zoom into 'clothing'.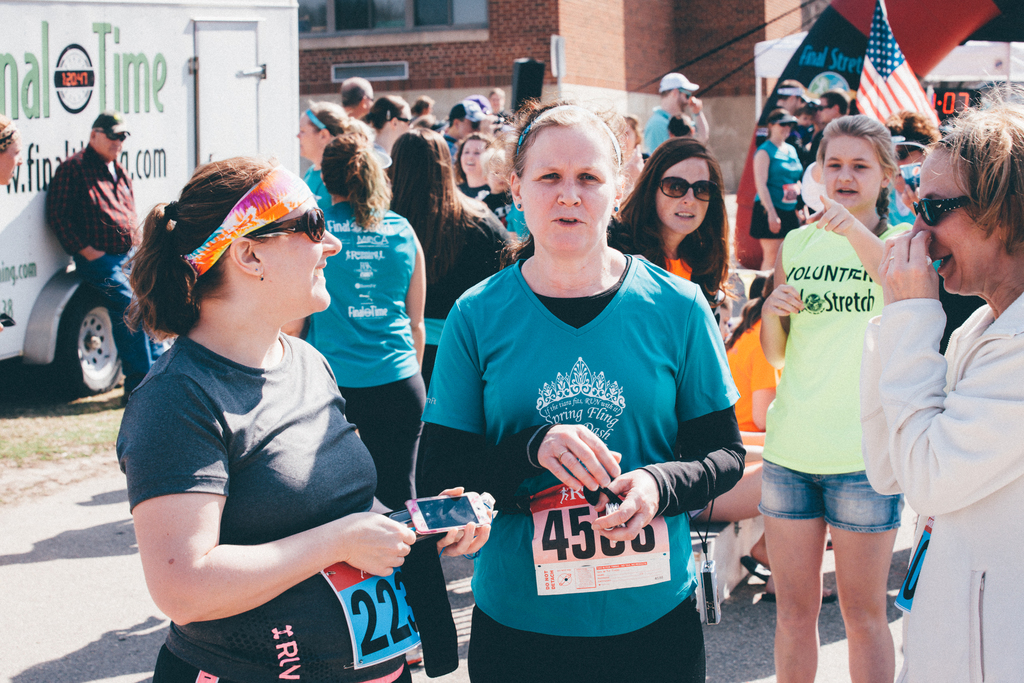
Zoom target: left=659, top=249, right=698, bottom=283.
